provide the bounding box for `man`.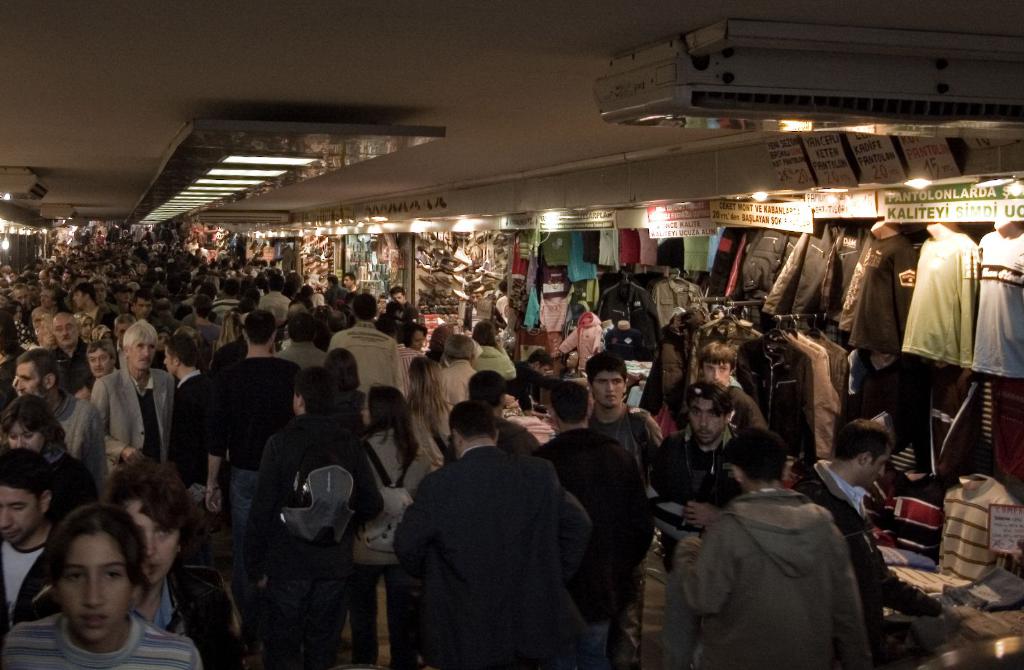
crop(71, 283, 130, 319).
